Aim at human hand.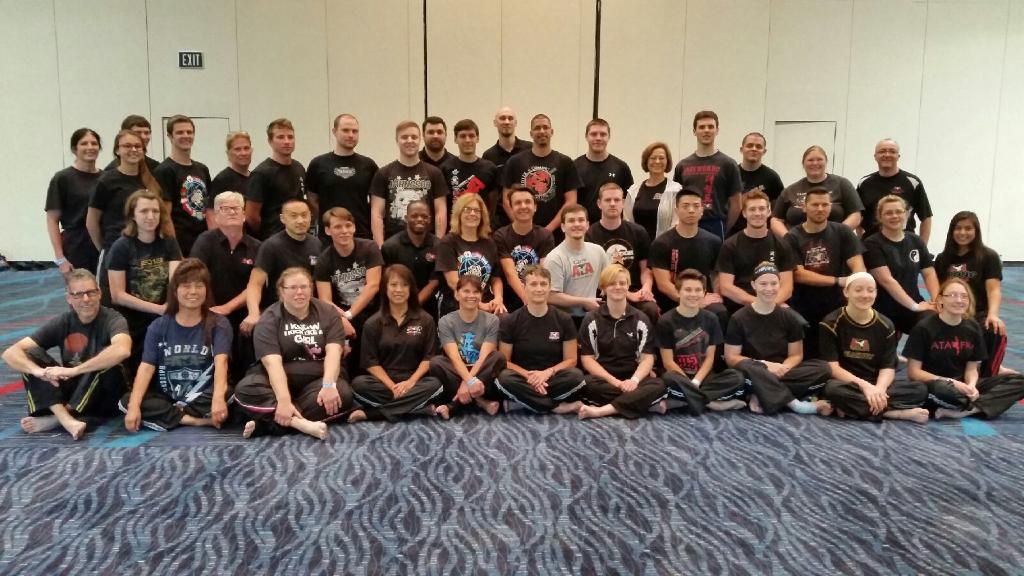
Aimed at (left=451, top=378, right=474, bottom=408).
